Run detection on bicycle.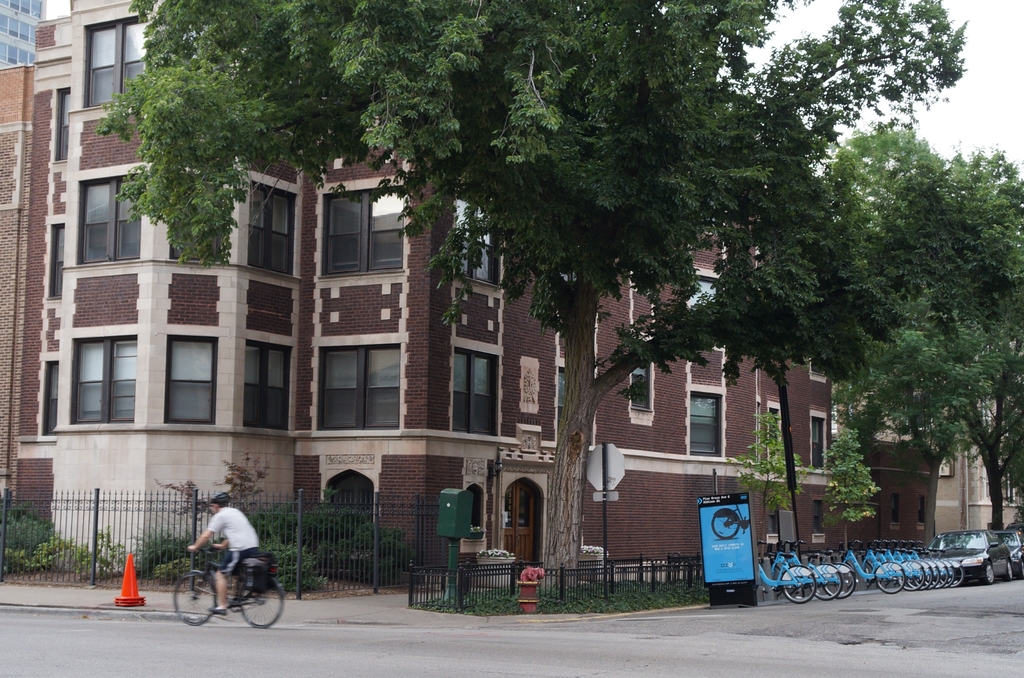
Result: BBox(916, 547, 934, 590).
